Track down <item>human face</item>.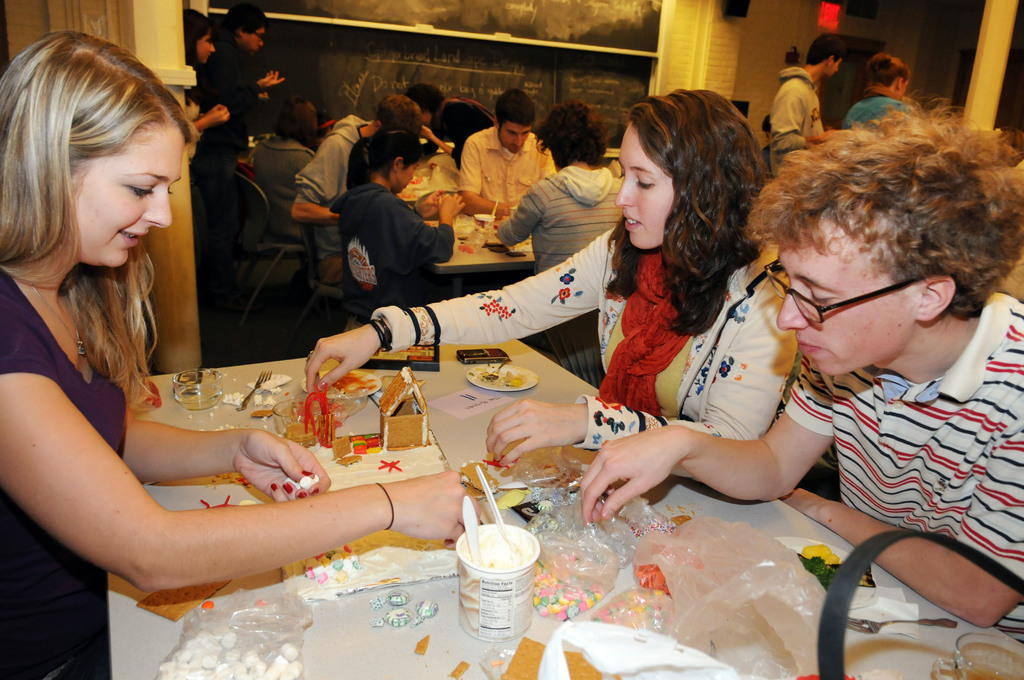
Tracked to BBox(248, 28, 264, 54).
